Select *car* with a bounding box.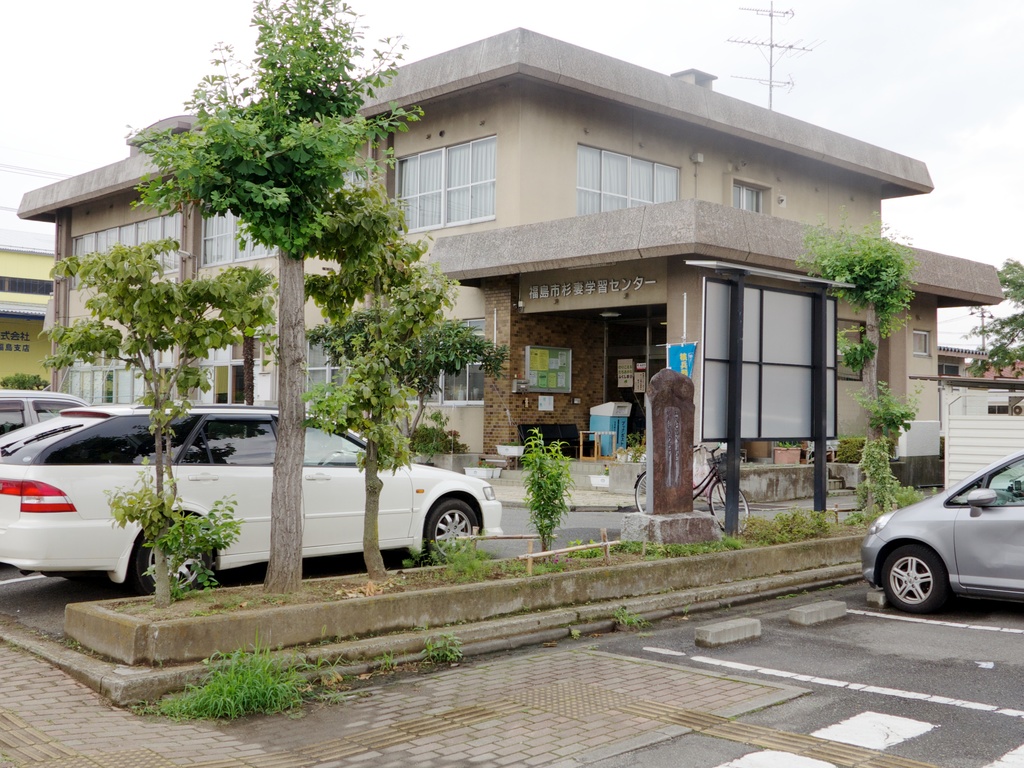
(0,385,90,443).
